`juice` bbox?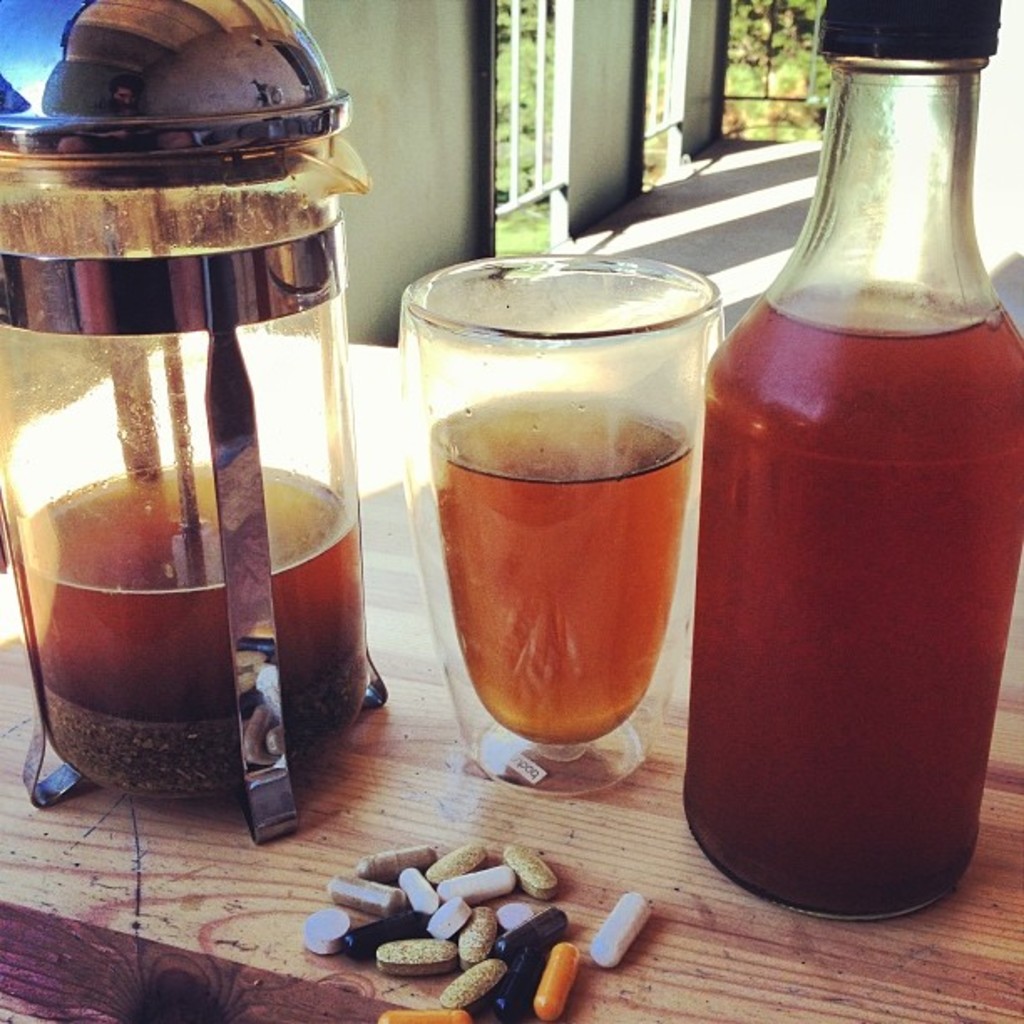
bbox(674, 293, 1022, 915)
